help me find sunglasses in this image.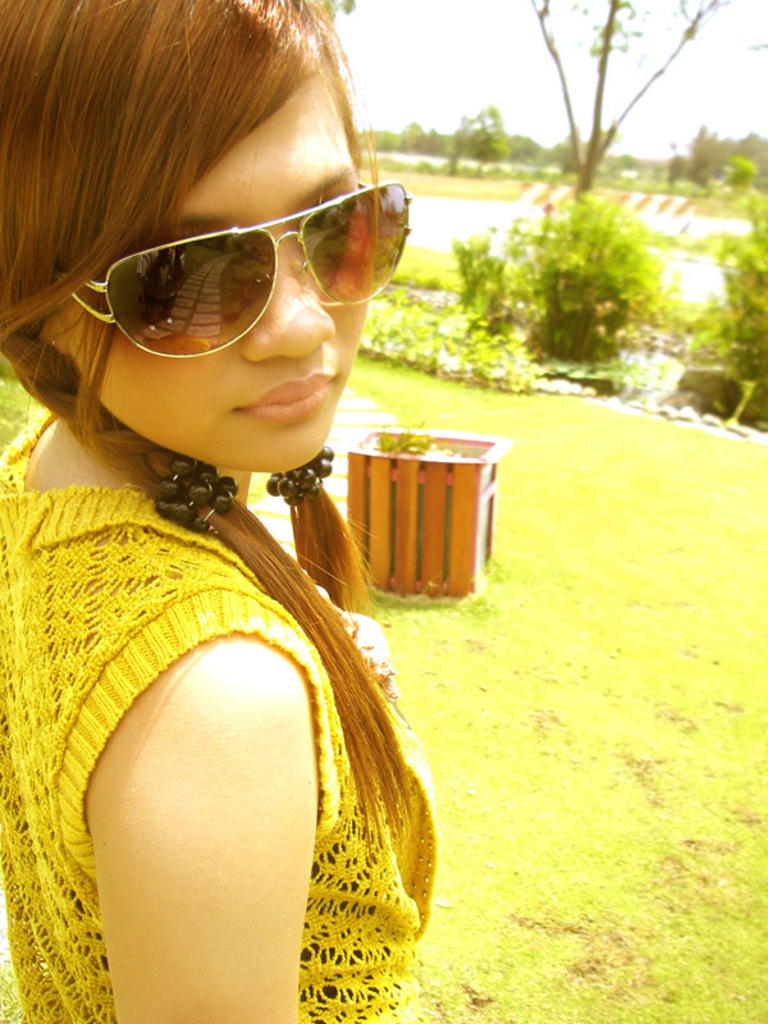
Found it: region(70, 178, 417, 369).
